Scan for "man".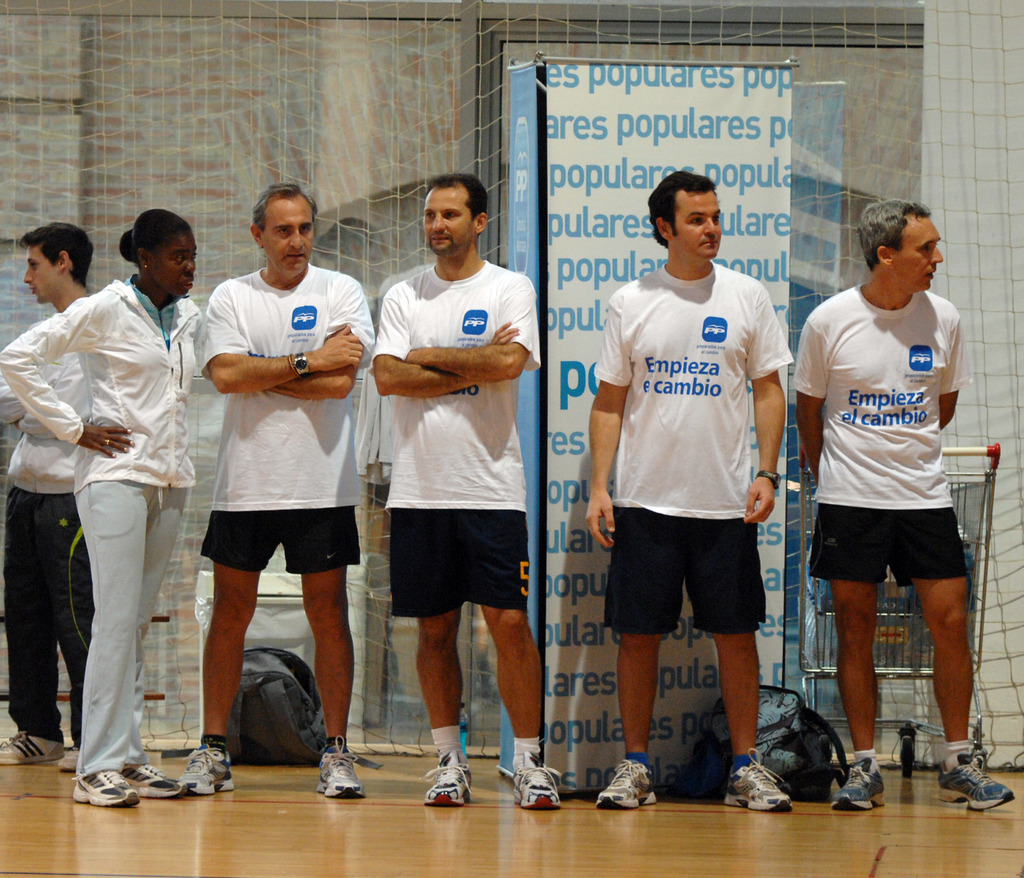
Scan result: 781 166 986 827.
